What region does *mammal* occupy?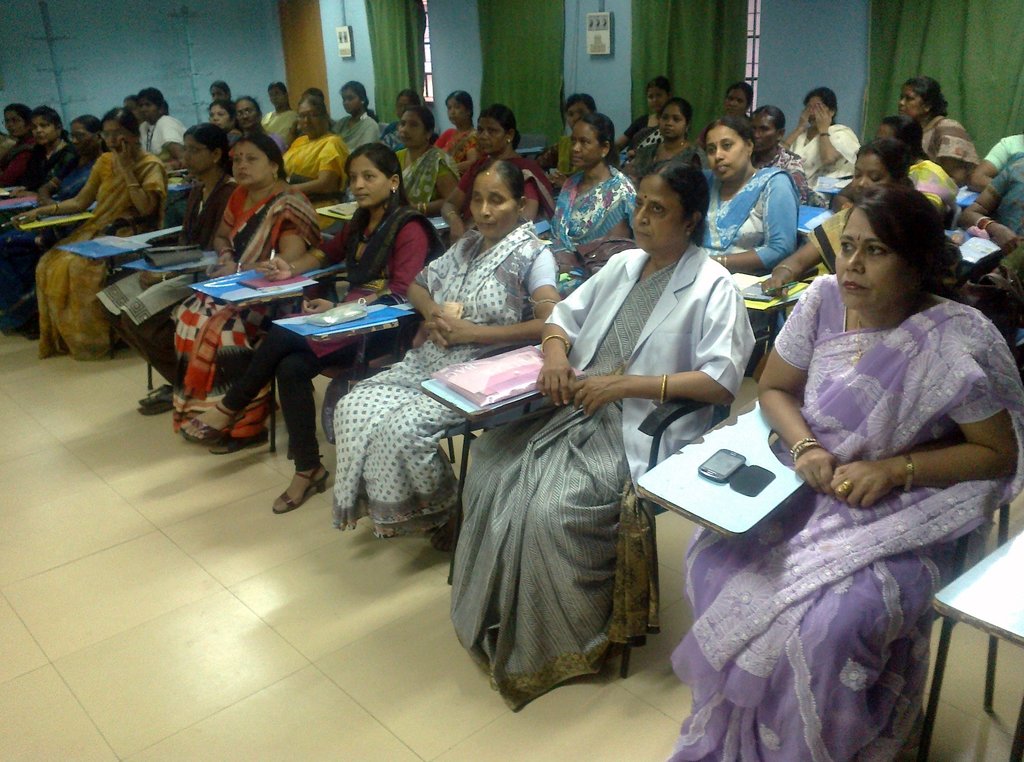
139 86 189 168.
